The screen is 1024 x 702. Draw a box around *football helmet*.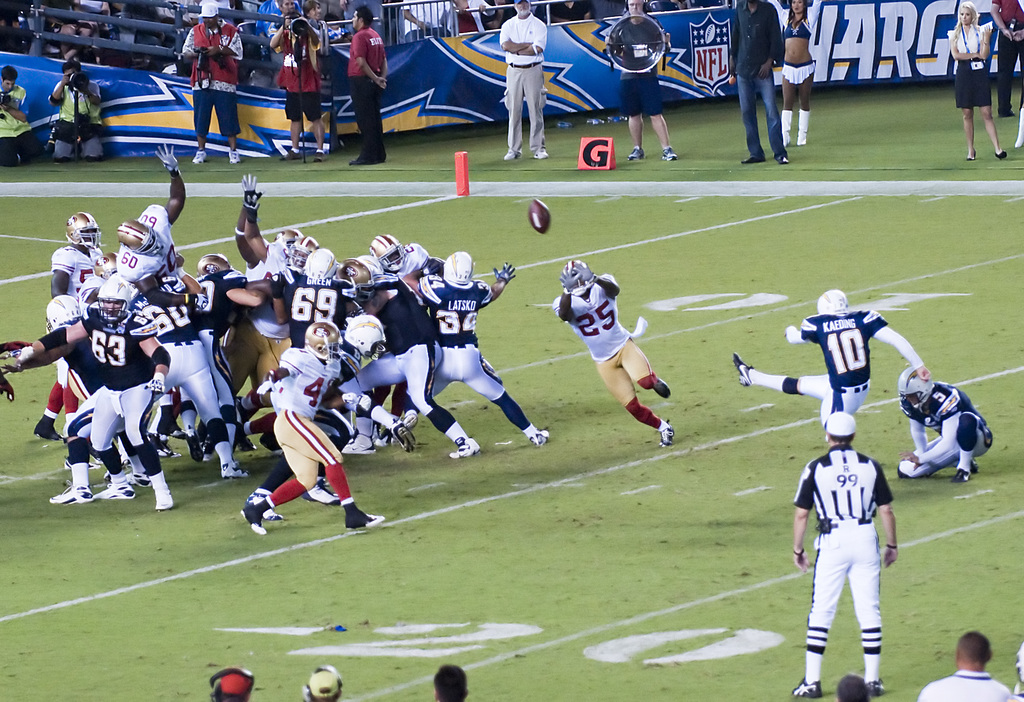
<box>113,216,161,258</box>.
